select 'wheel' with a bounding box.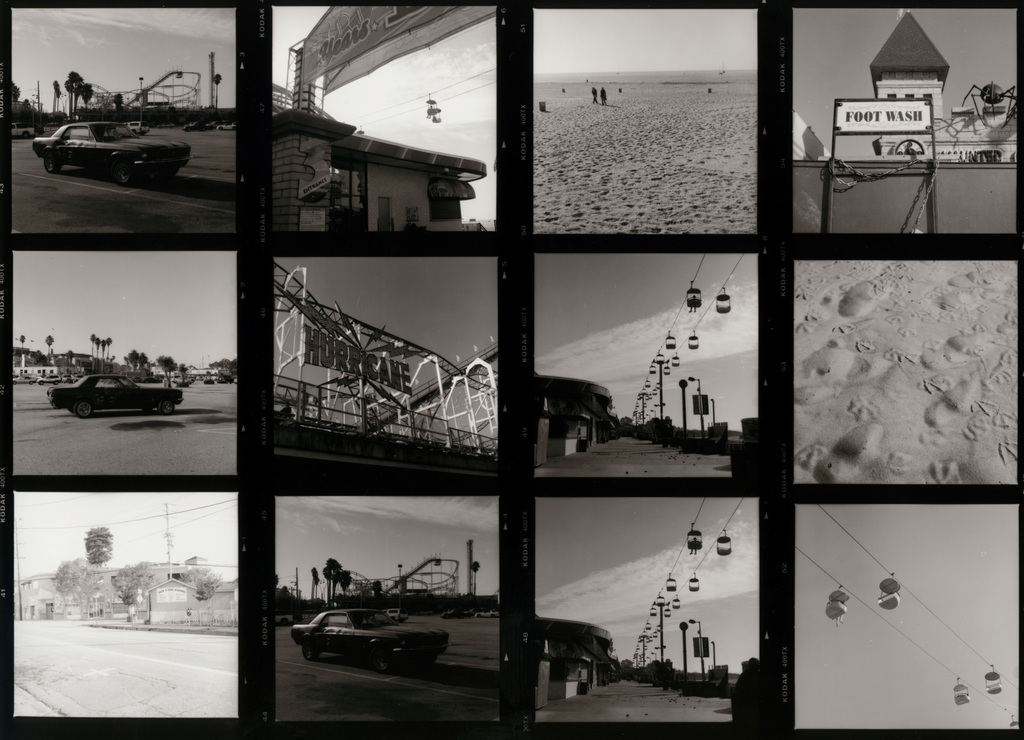
{"x1": 76, "y1": 400, "x2": 92, "y2": 417}.
